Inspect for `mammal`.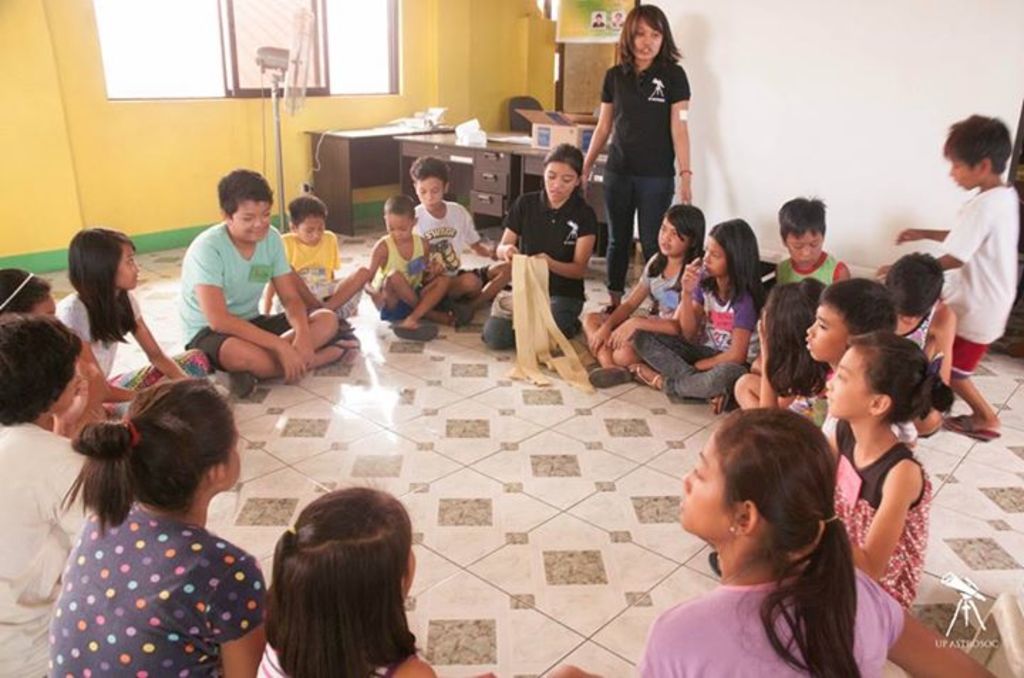
Inspection: 64,226,208,419.
